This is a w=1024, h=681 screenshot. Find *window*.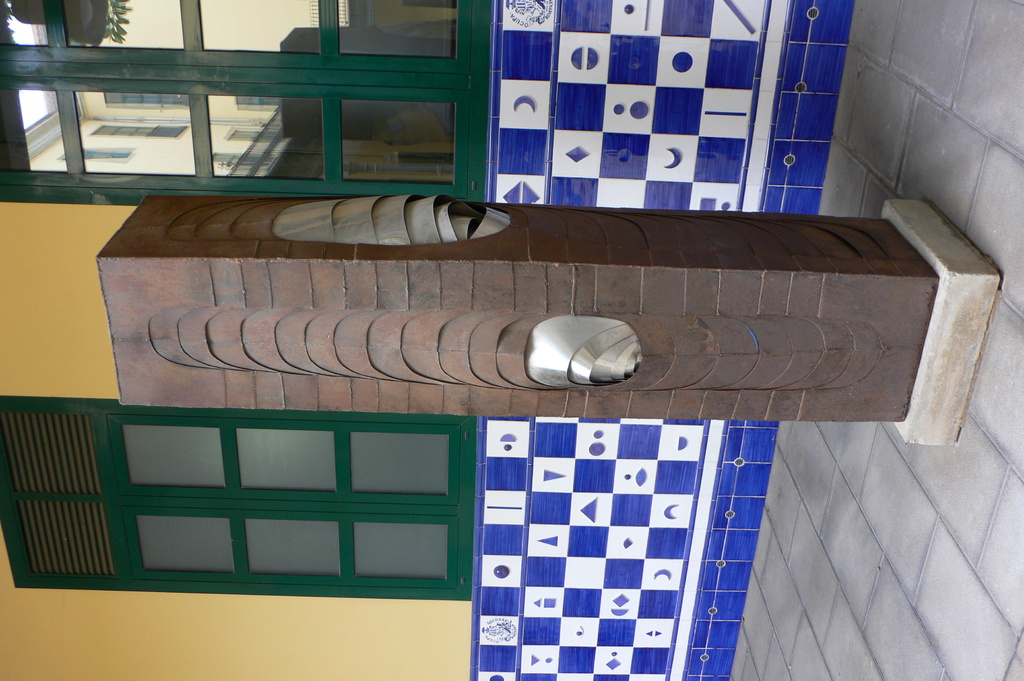
Bounding box: 0/398/480/602.
